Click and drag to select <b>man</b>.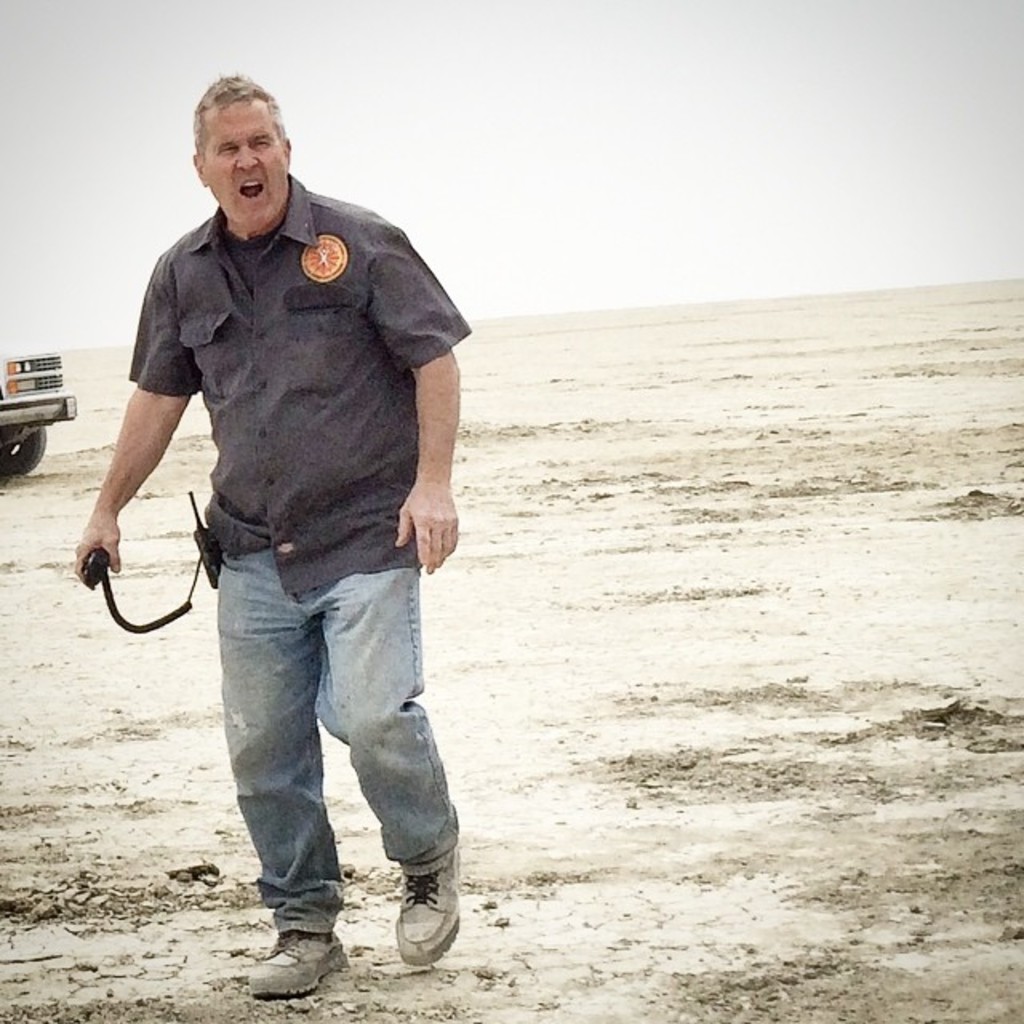
Selection: (77,77,472,1006).
